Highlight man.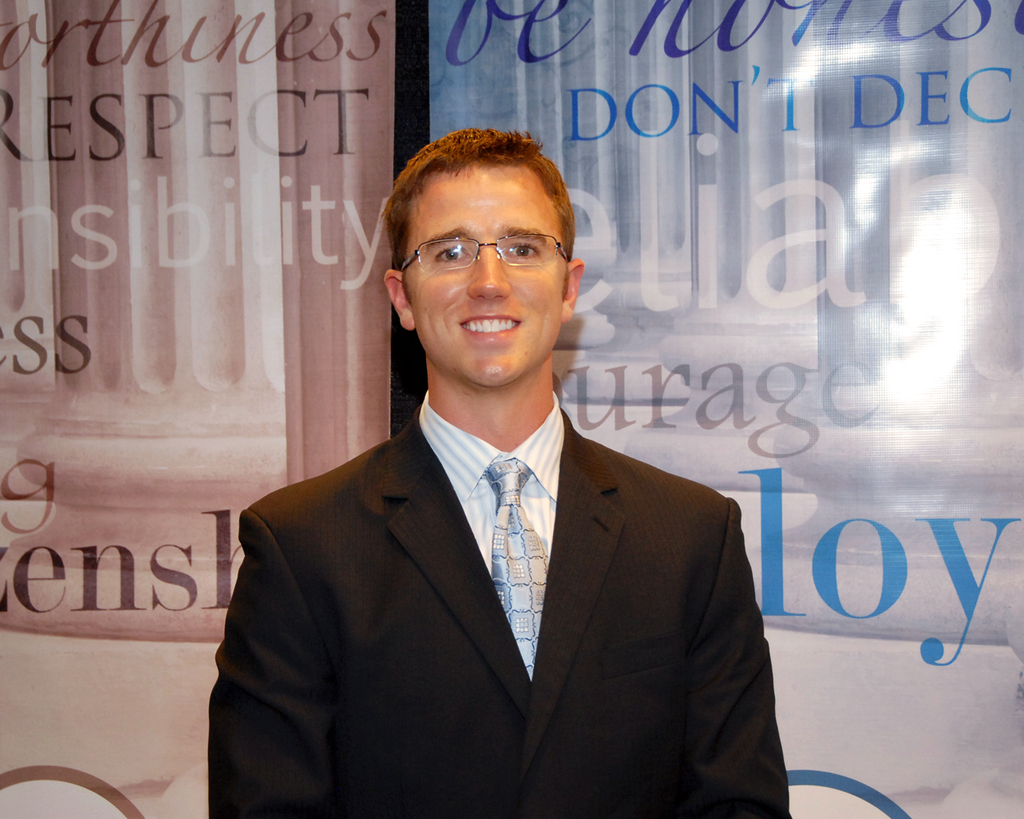
Highlighted region: (x1=206, y1=155, x2=791, y2=815).
